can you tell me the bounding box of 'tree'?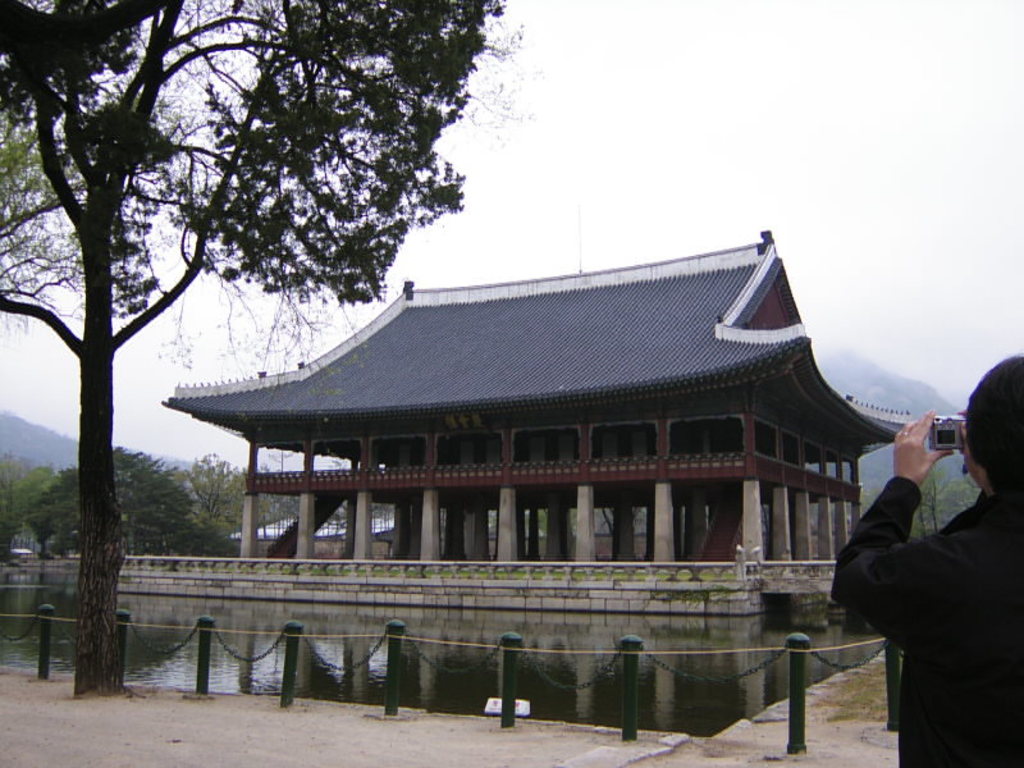
(910, 466, 969, 536).
